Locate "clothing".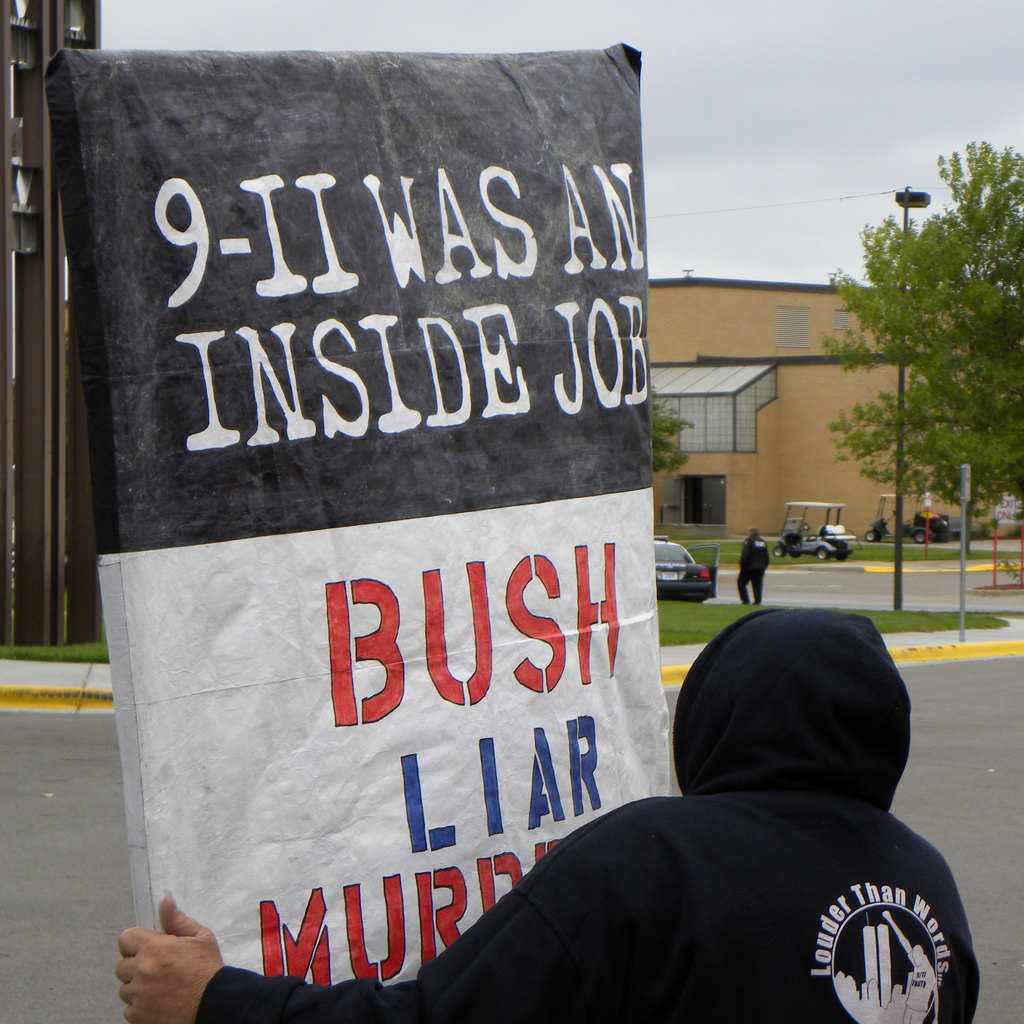
Bounding box: detection(197, 600, 988, 1023).
